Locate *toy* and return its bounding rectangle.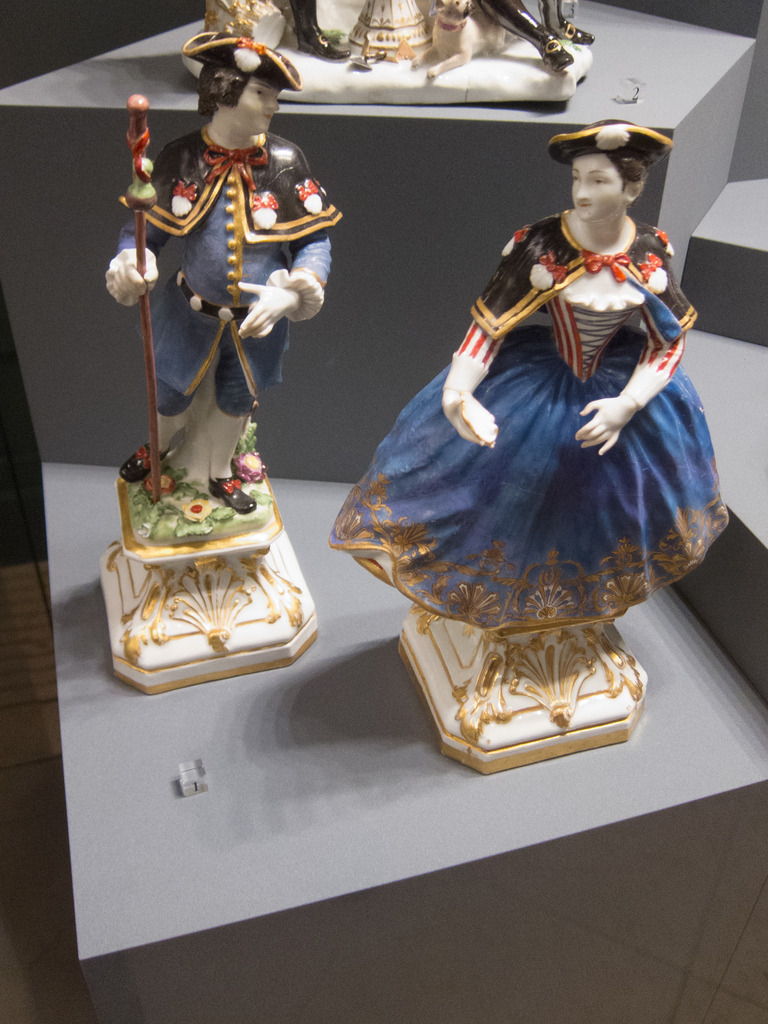
93, 28, 335, 722.
